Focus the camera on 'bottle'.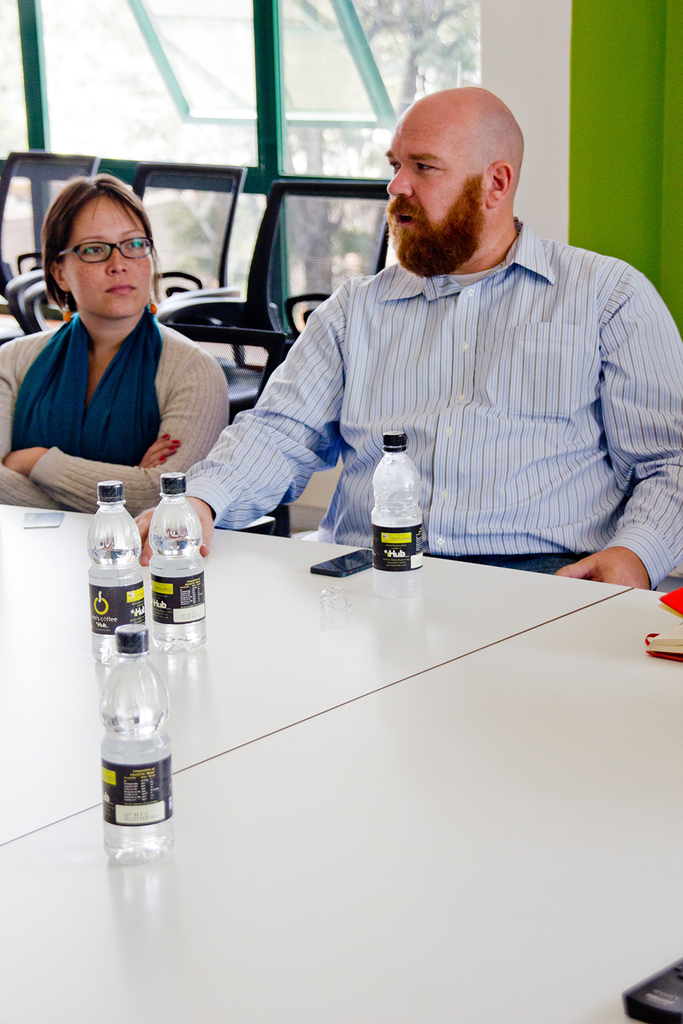
Focus region: Rect(371, 437, 425, 600).
